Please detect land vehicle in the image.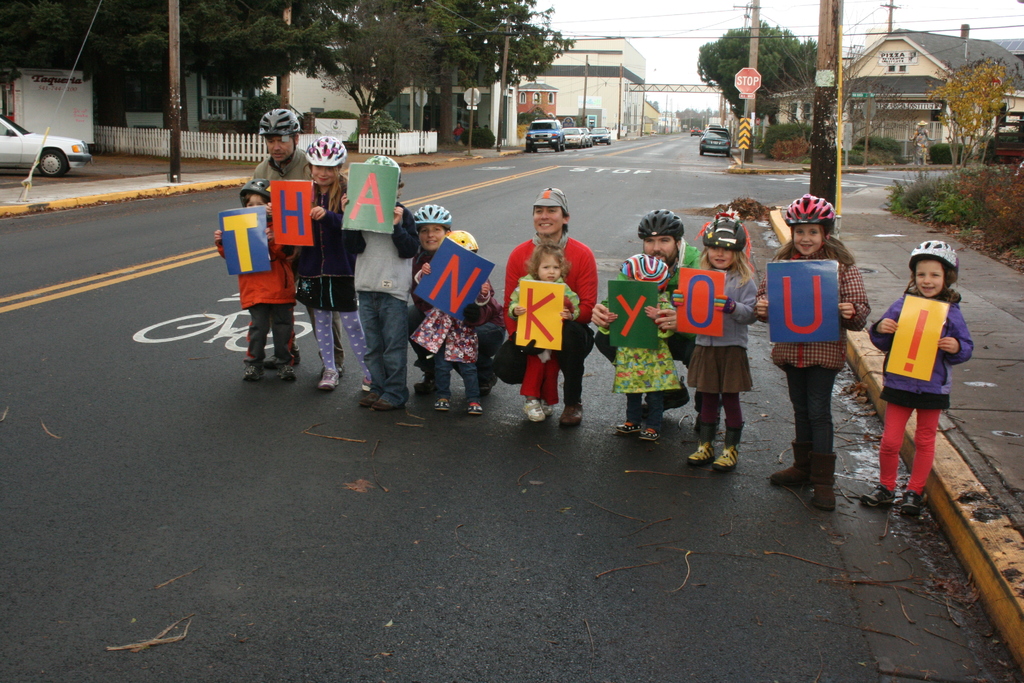
<region>693, 128, 698, 132</region>.
